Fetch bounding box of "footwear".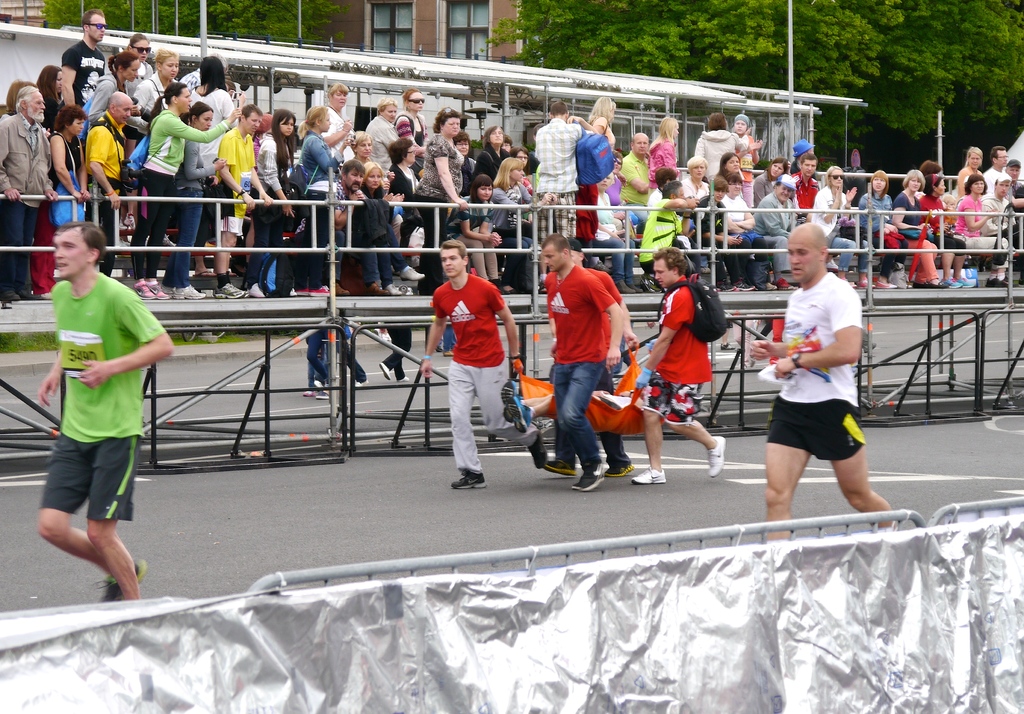
Bbox: [764, 280, 778, 290].
